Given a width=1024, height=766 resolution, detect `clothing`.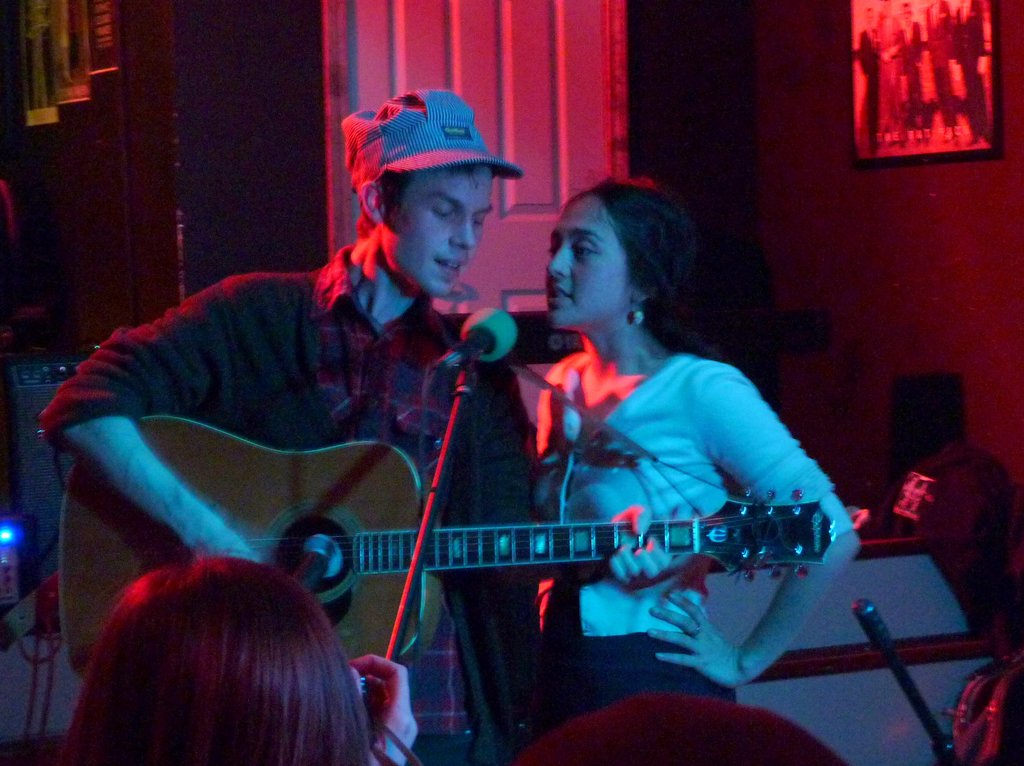
[x1=39, y1=246, x2=539, y2=765].
